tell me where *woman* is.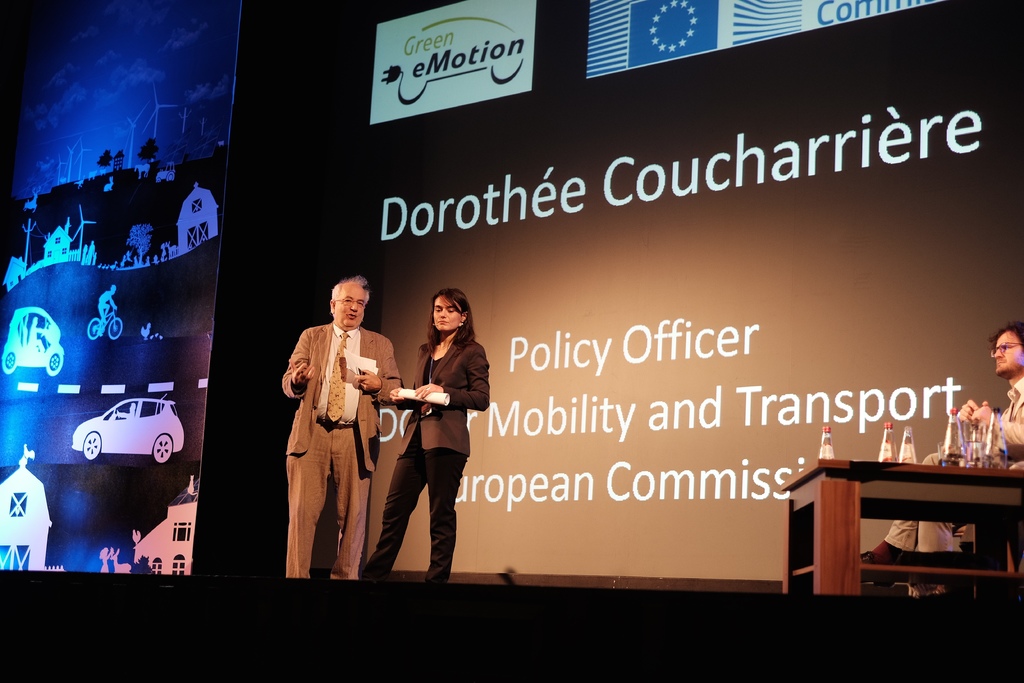
*woman* is at (355, 284, 513, 580).
